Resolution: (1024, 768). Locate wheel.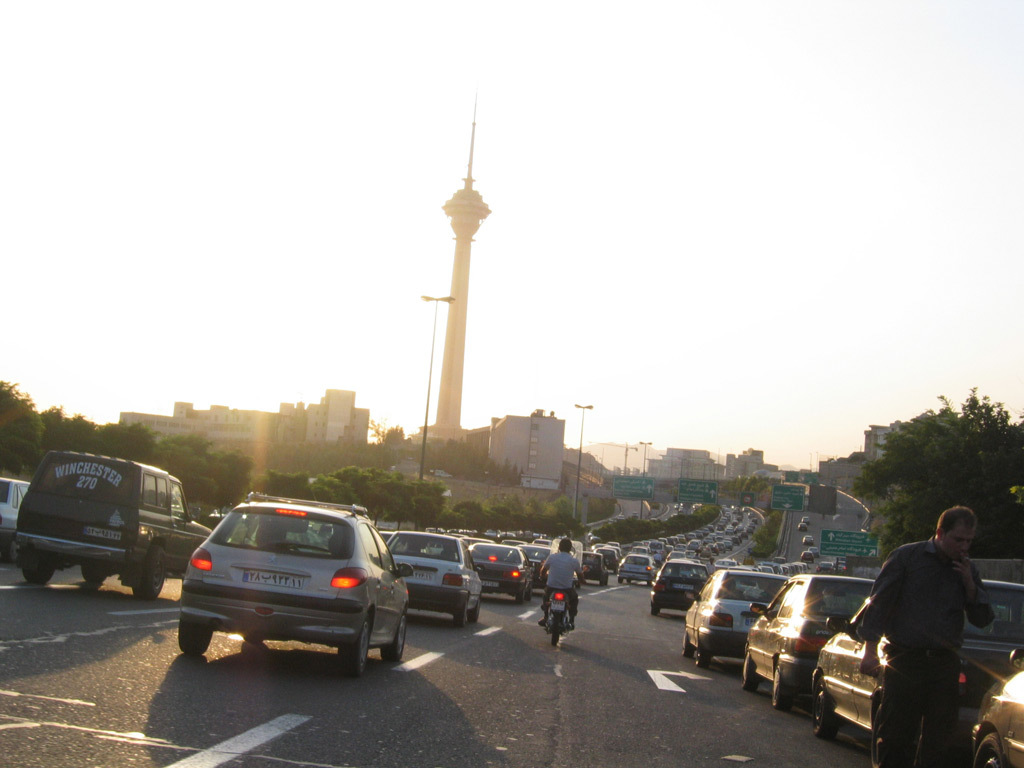
<box>455,606,470,627</box>.
